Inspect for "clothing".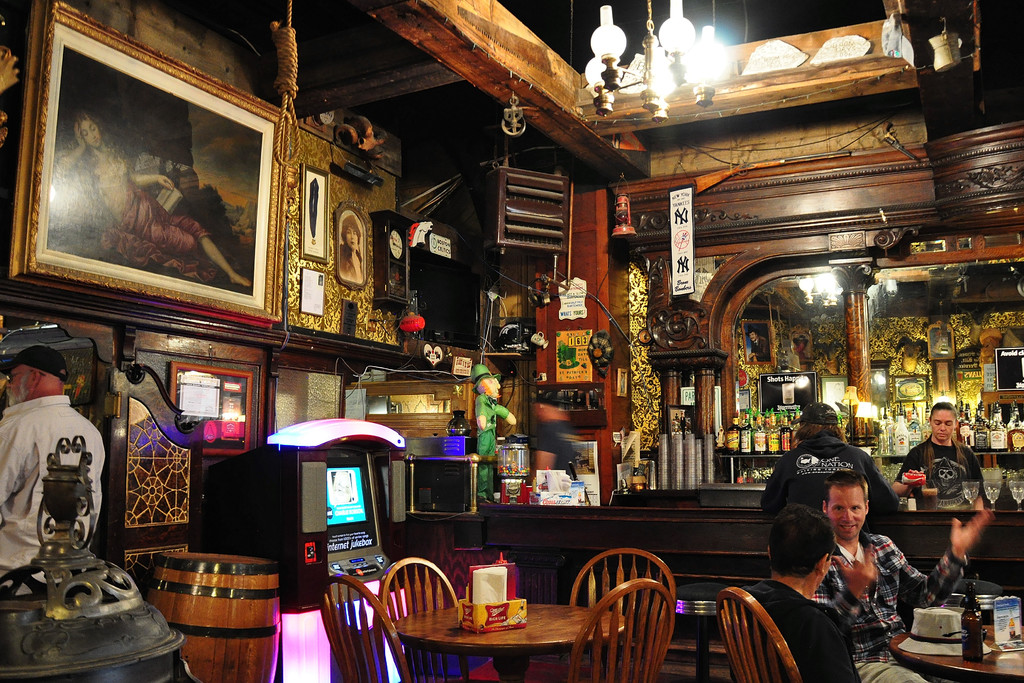
Inspection: [830, 528, 975, 644].
